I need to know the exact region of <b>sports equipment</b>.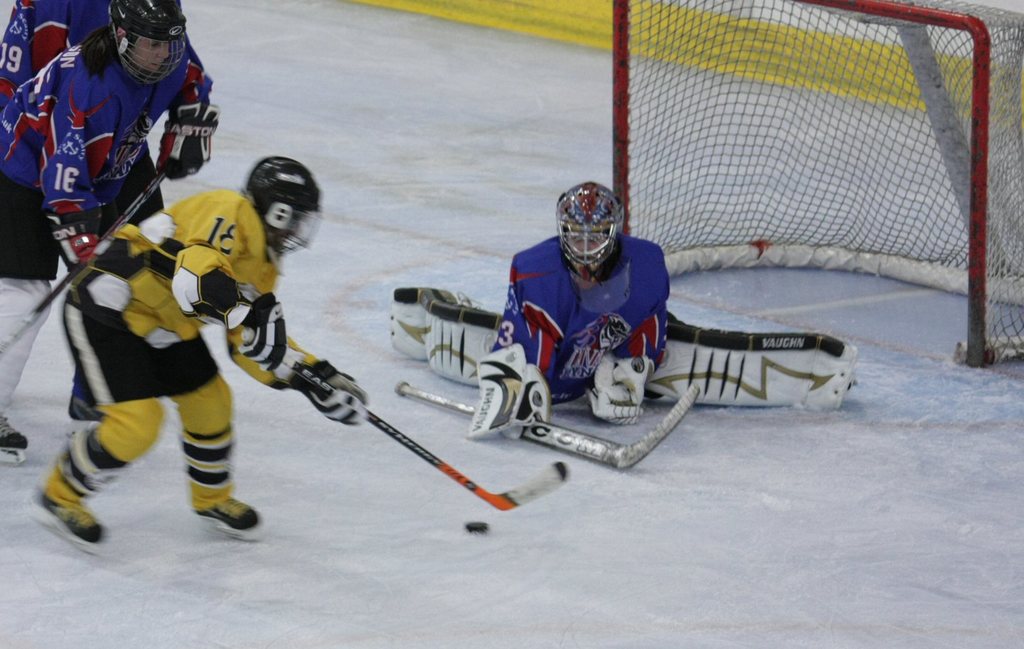
Region: l=396, t=381, r=698, b=470.
